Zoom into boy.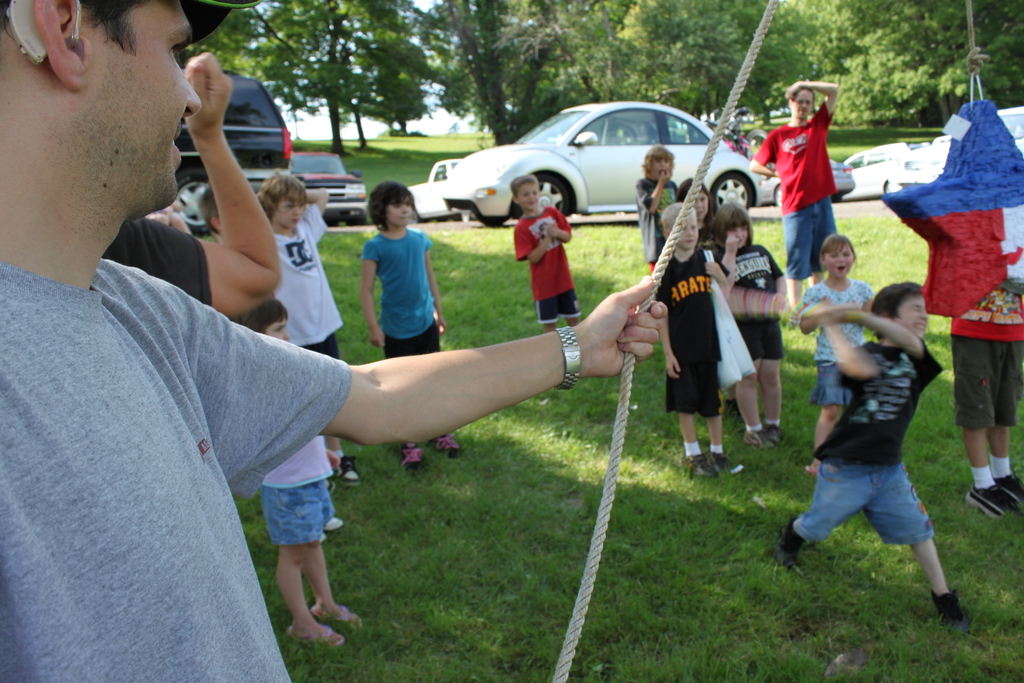
Zoom target: select_region(657, 193, 732, 490).
